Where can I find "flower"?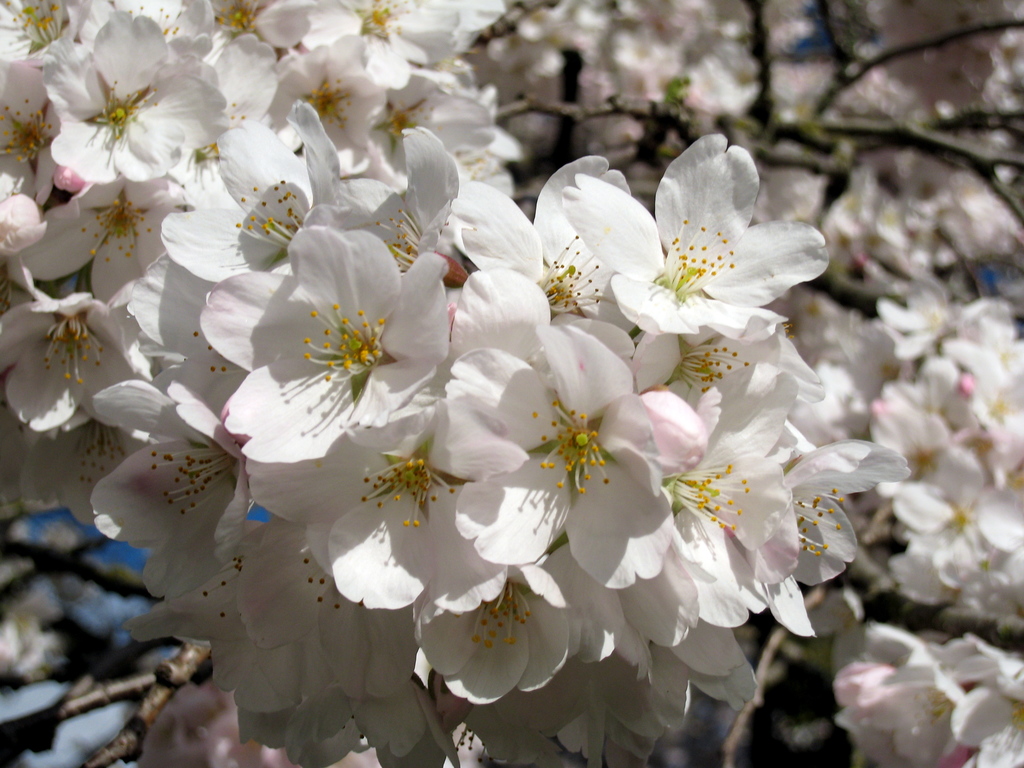
You can find it at 604 150 820 359.
